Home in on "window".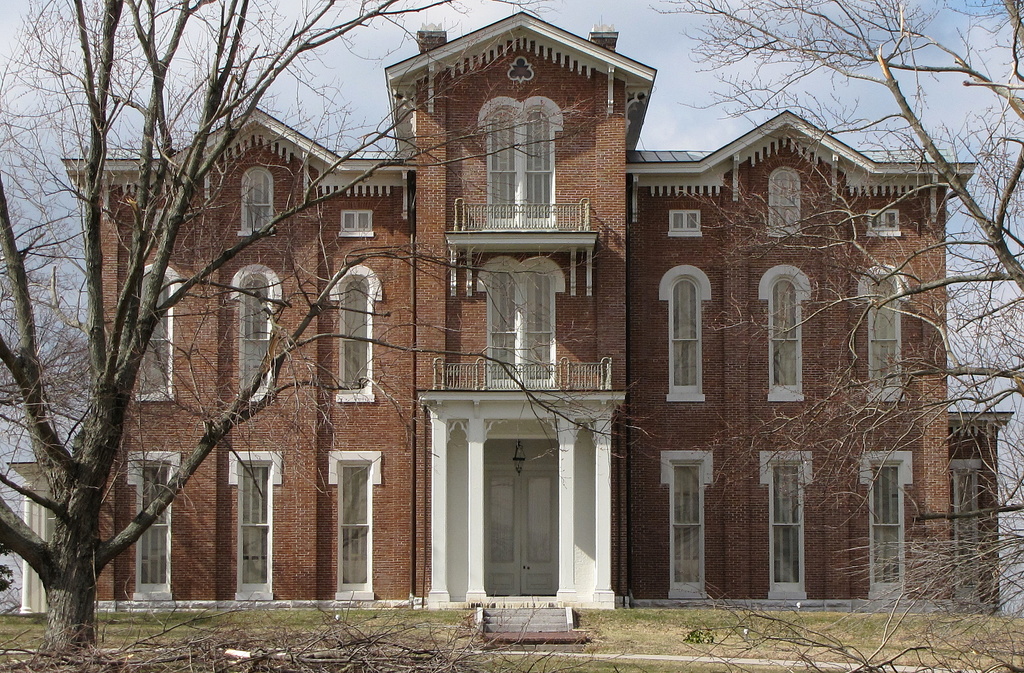
Homed in at x1=773, y1=462, x2=803, y2=583.
